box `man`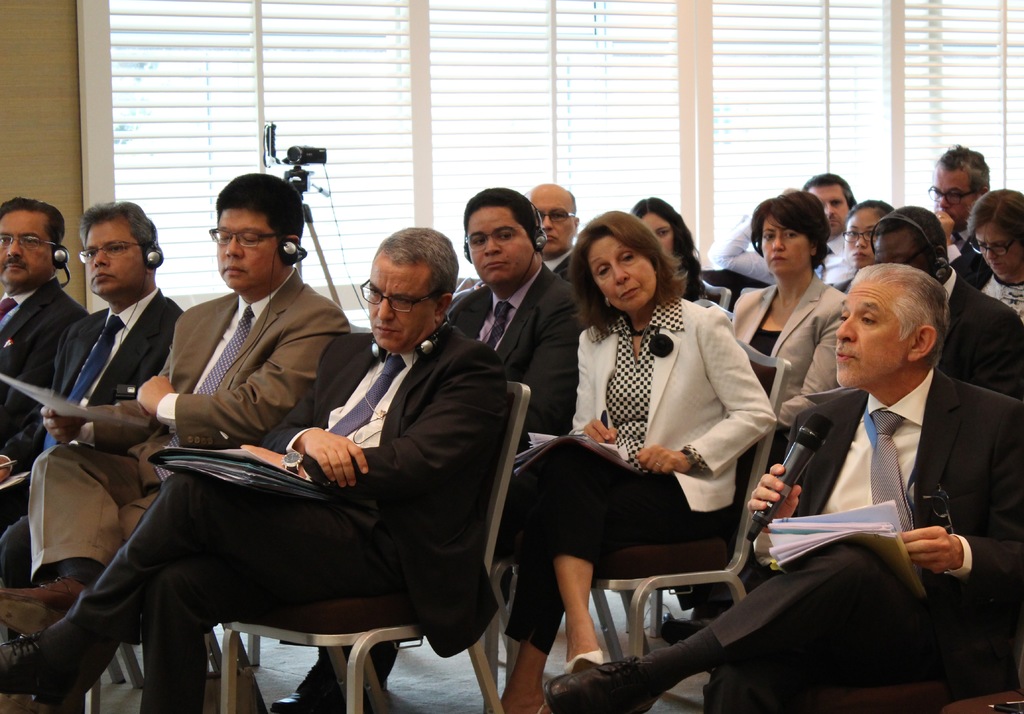
box=[0, 227, 509, 713]
